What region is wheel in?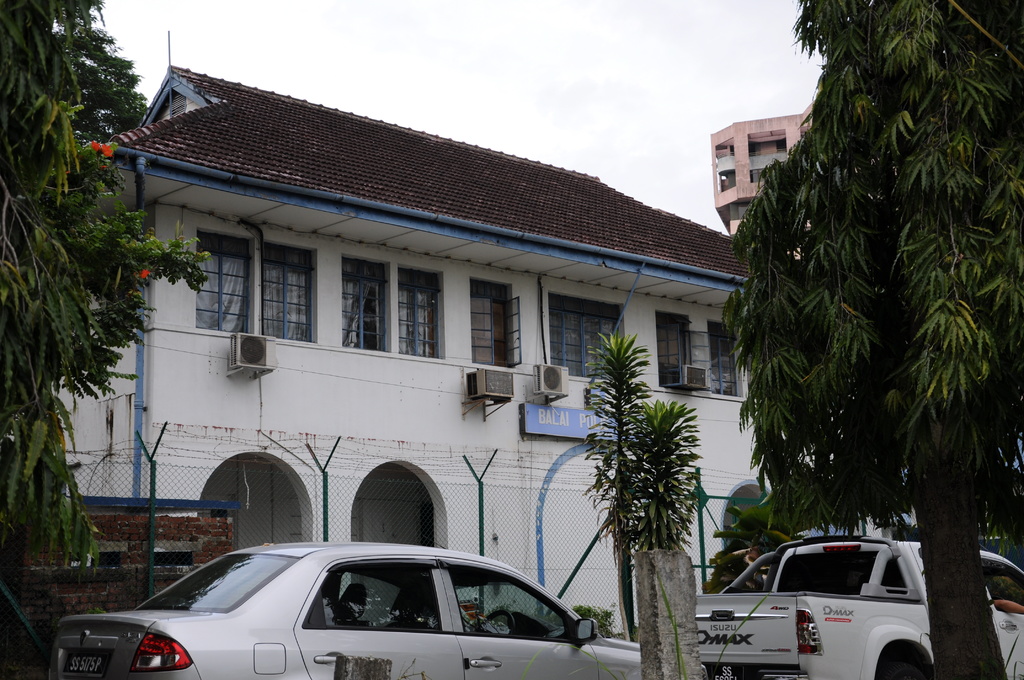
region(879, 658, 920, 679).
